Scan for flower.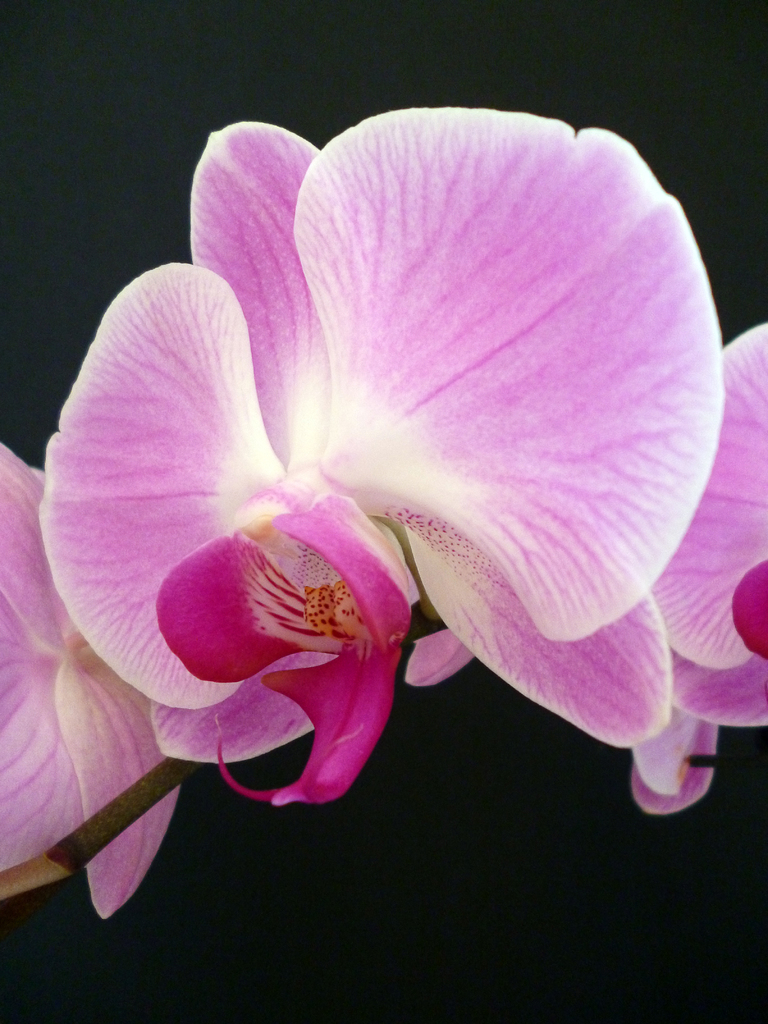
Scan result: [left=0, top=438, right=195, bottom=921].
